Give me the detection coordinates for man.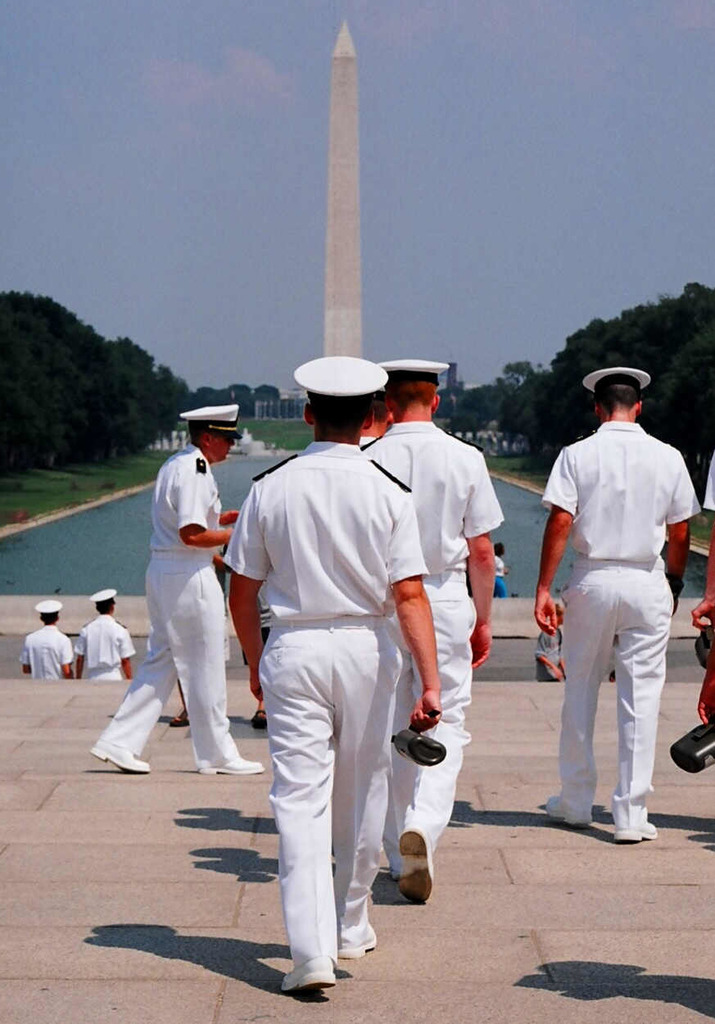
region(74, 589, 132, 678).
